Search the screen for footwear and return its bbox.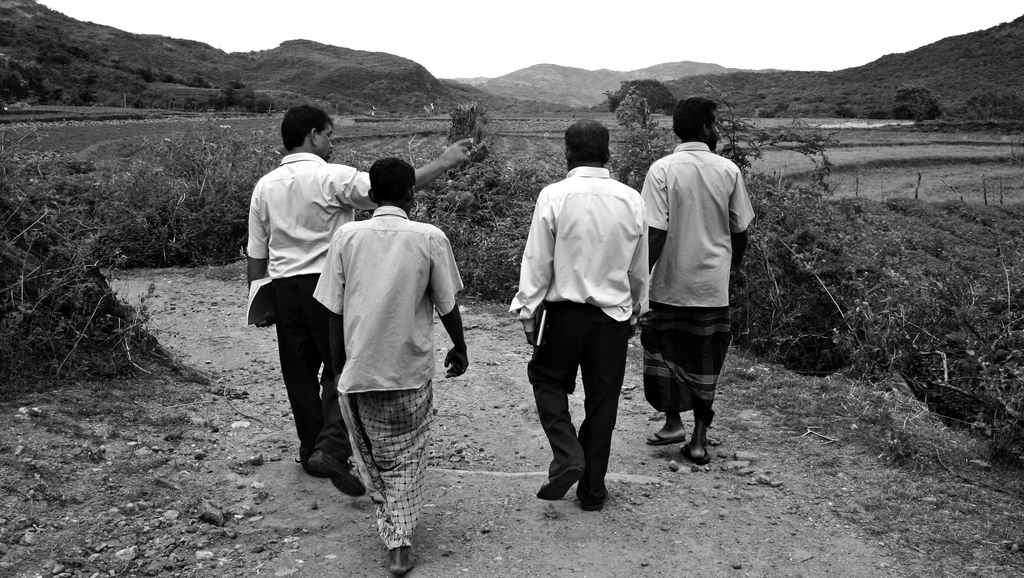
Found: crop(307, 449, 366, 499).
